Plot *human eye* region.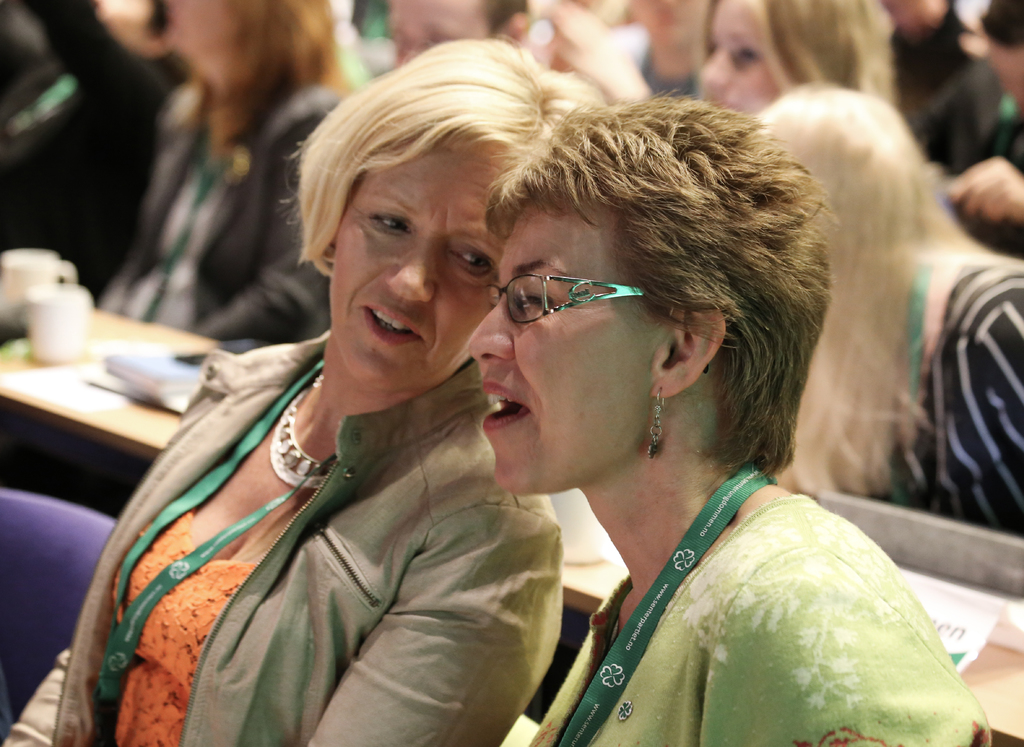
Plotted at box(733, 44, 762, 70).
